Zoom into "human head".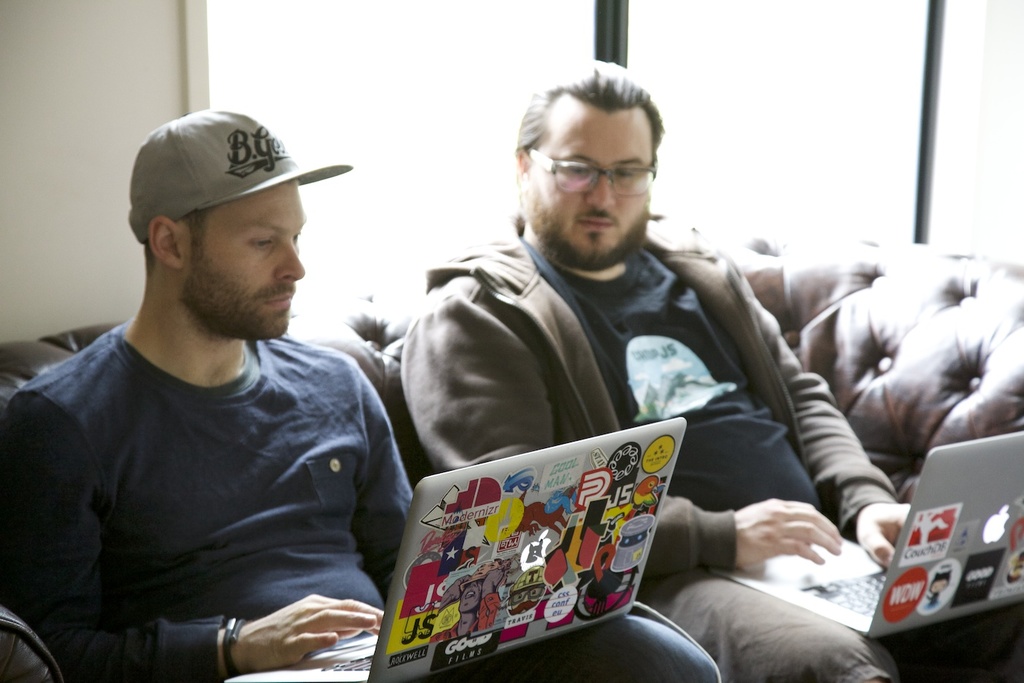
Zoom target: <region>518, 62, 667, 268</region>.
